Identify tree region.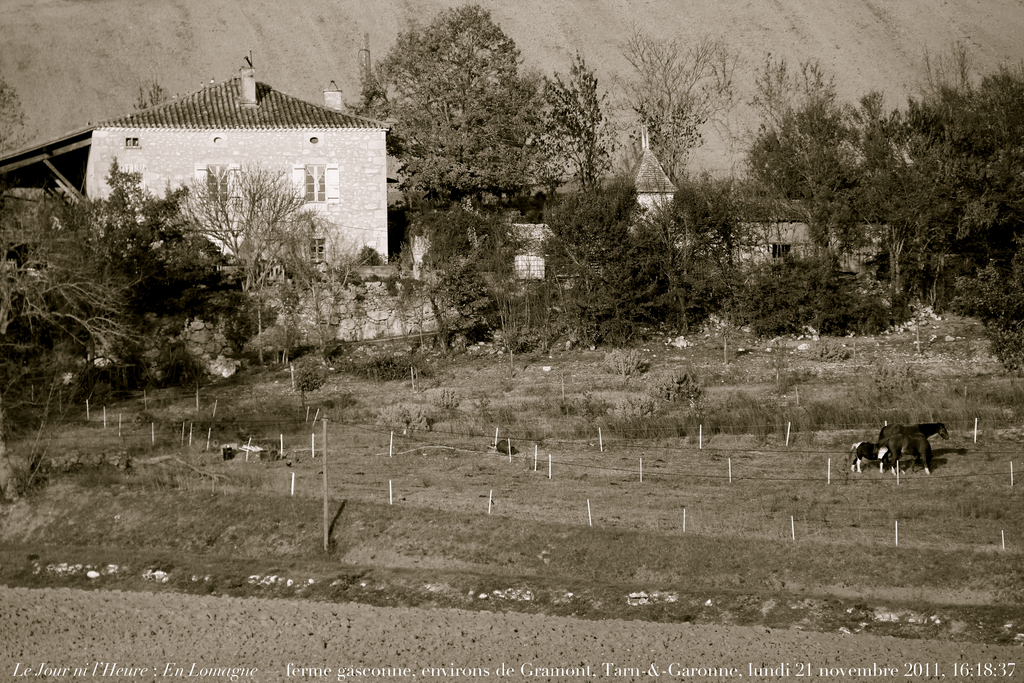
Region: <box>0,75,45,151</box>.
